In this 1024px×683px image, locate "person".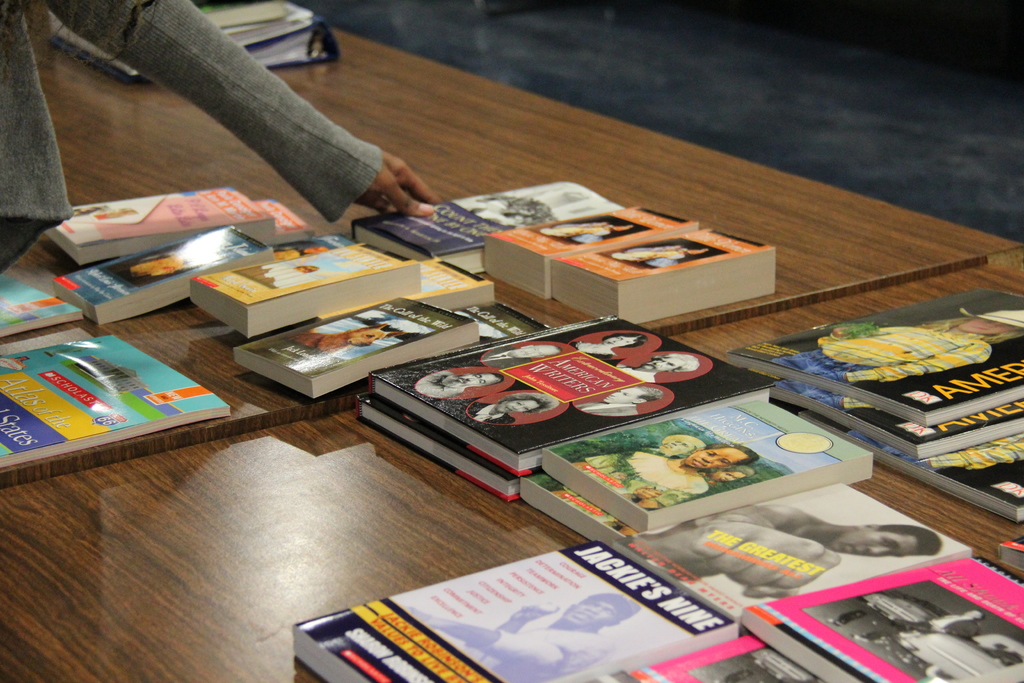
Bounding box: <bbox>573, 329, 646, 364</bbox>.
